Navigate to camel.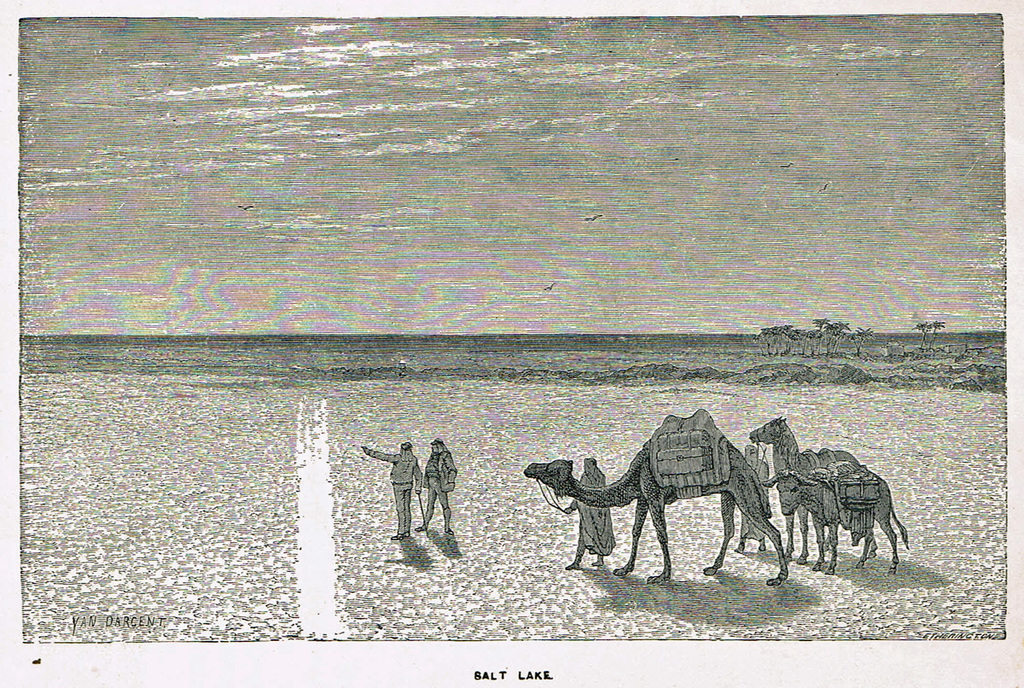
Navigation target: Rect(525, 412, 794, 590).
